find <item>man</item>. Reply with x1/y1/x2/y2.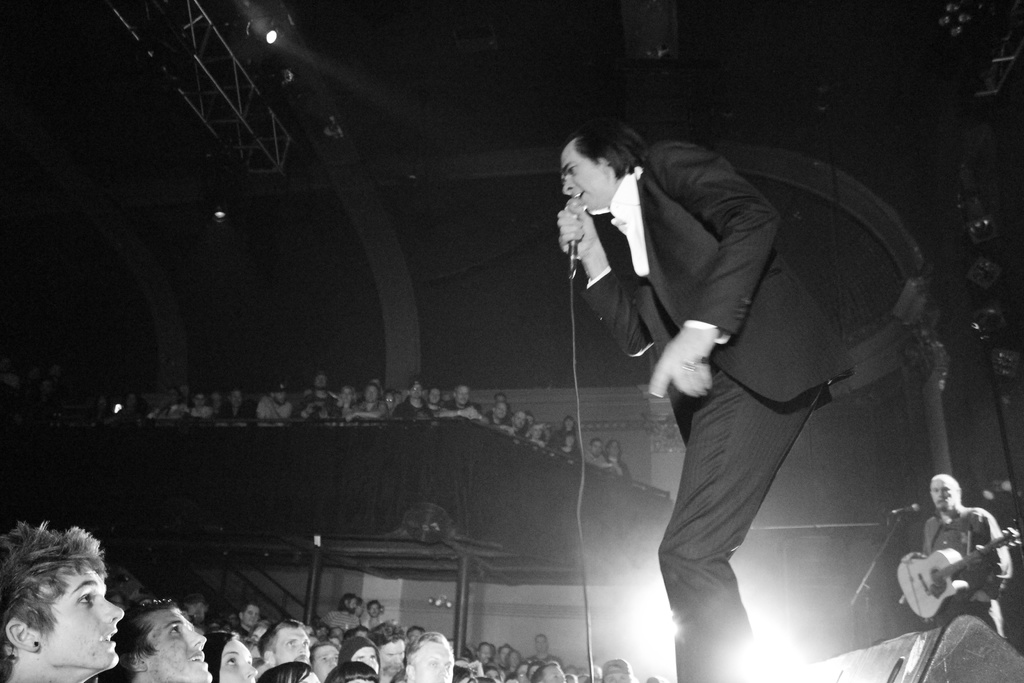
298/372/335/423.
